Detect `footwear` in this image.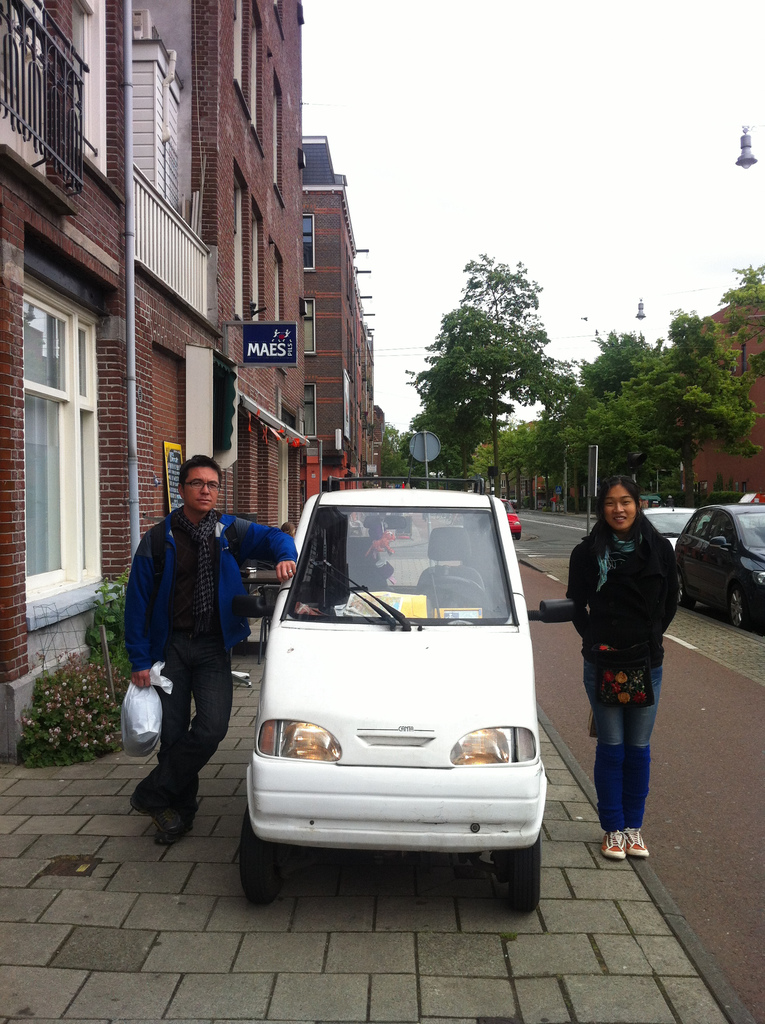
Detection: rect(154, 809, 193, 848).
